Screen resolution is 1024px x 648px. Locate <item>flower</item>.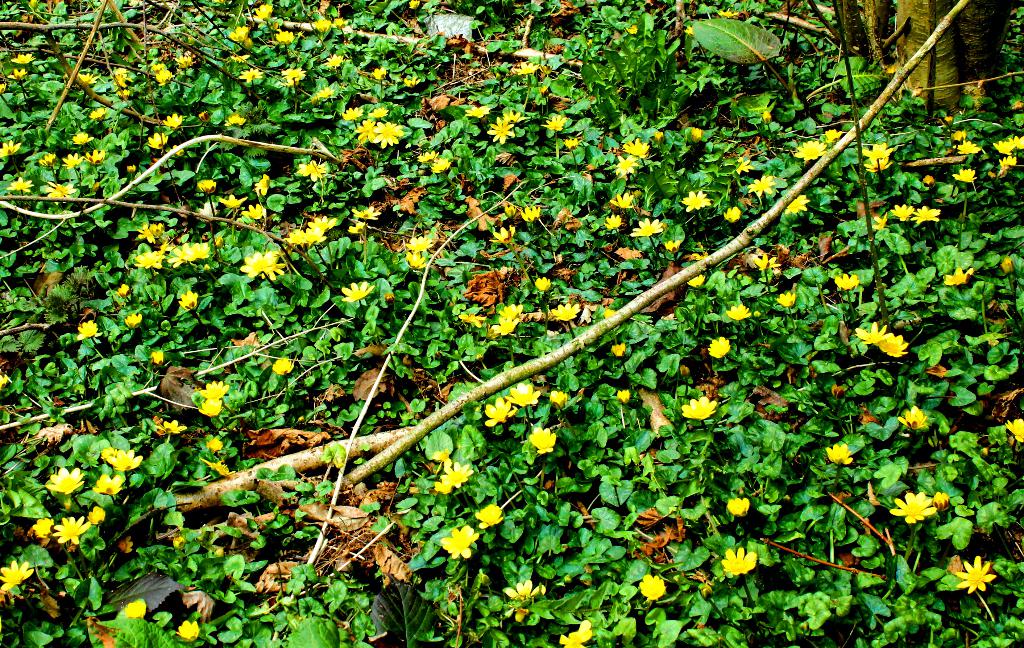
bbox(376, 120, 403, 147).
